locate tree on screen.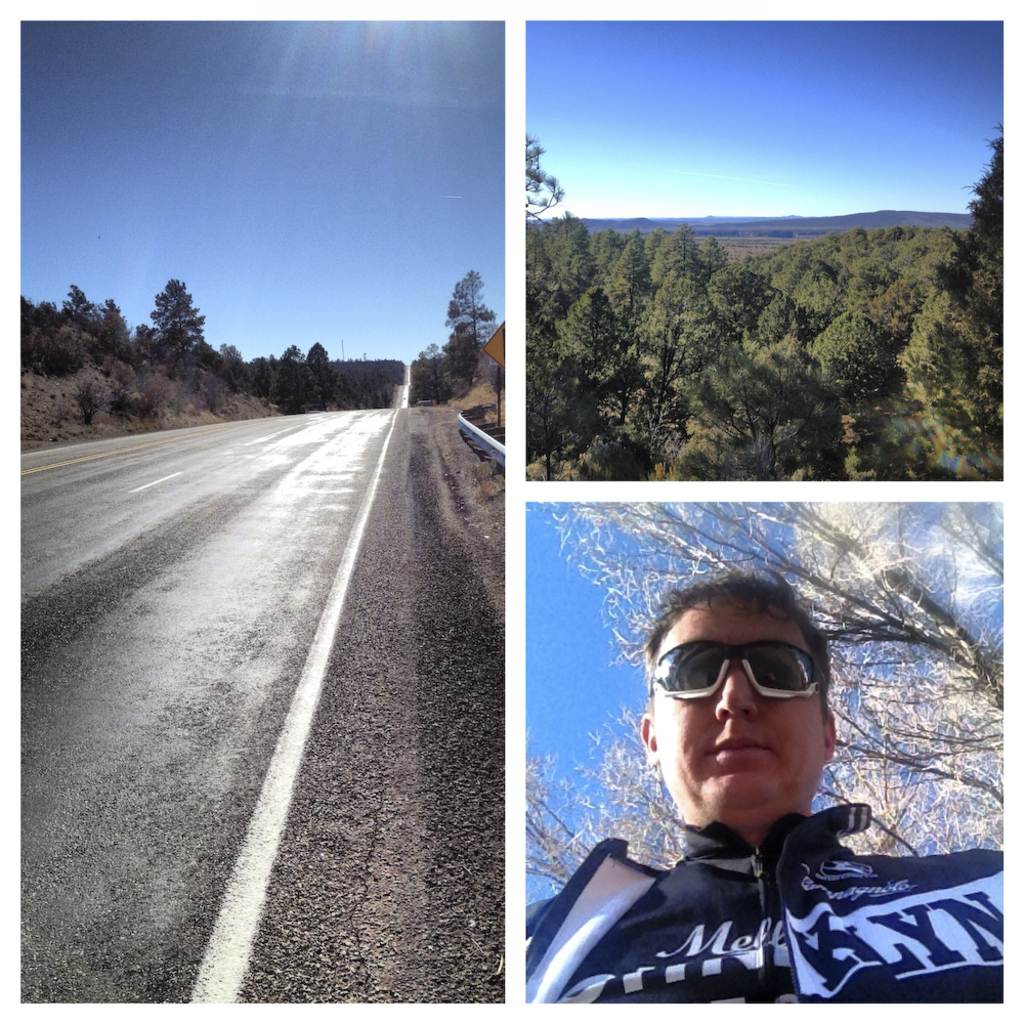
On screen at <region>443, 261, 497, 384</region>.
